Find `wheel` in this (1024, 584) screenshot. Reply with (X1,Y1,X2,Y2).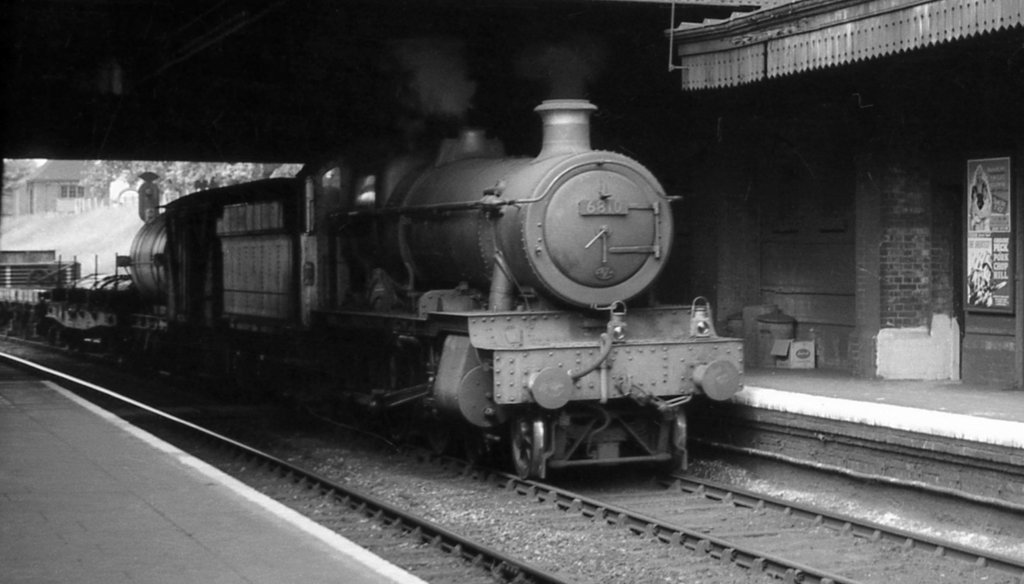
(504,416,561,476).
